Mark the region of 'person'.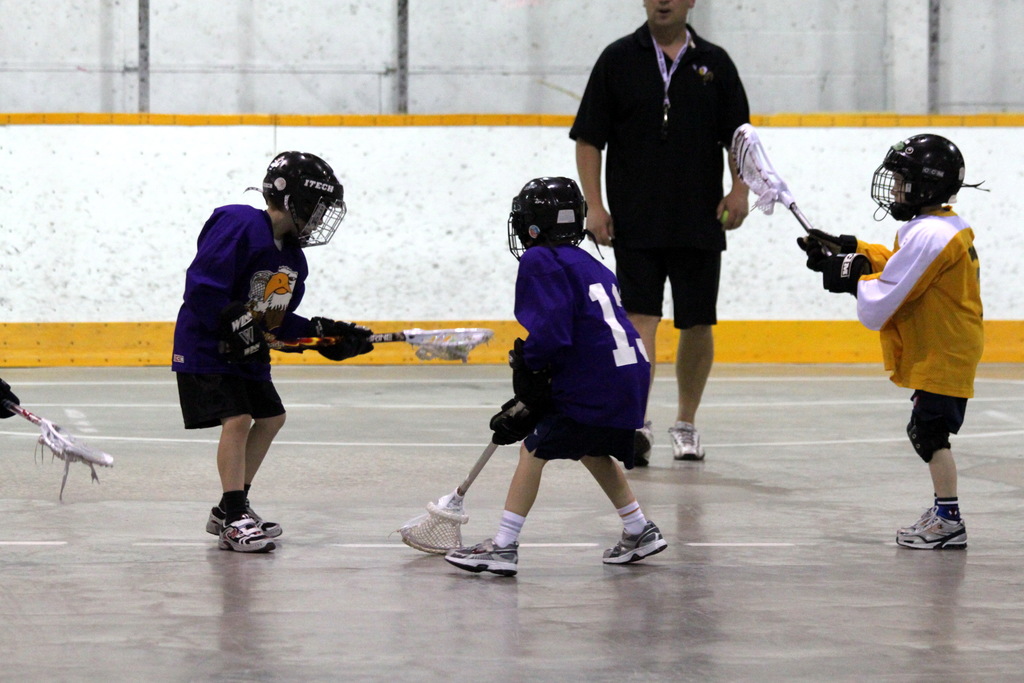
Region: <bbox>448, 181, 673, 575</bbox>.
